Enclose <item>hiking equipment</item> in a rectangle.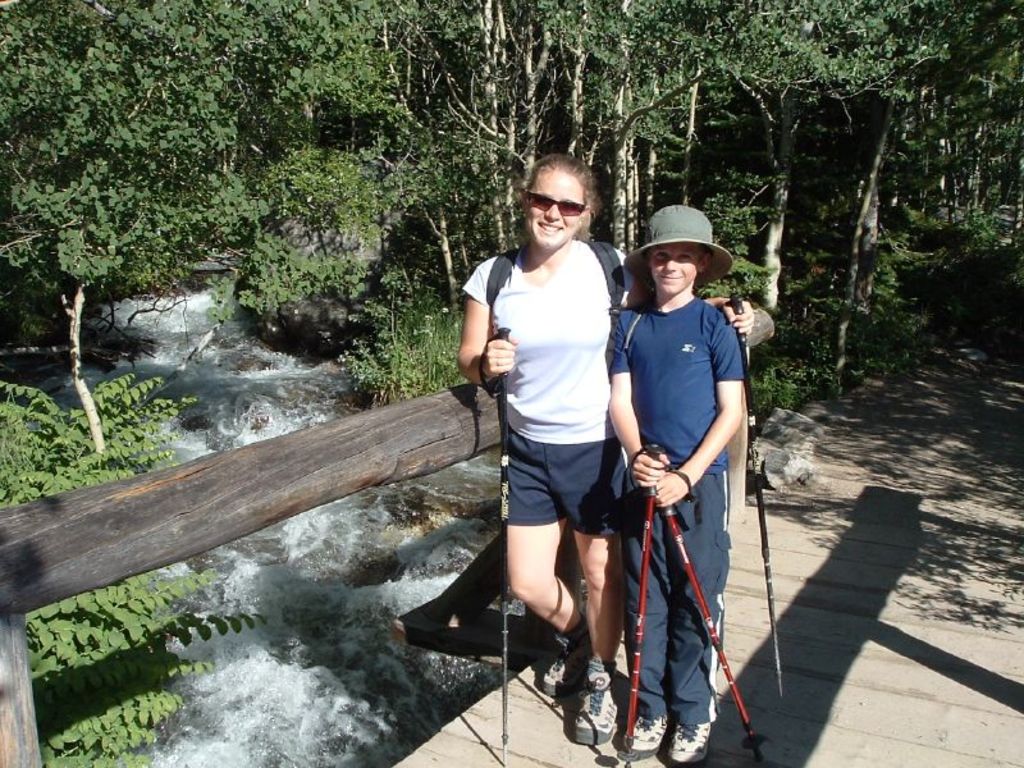
crop(644, 445, 763, 764).
